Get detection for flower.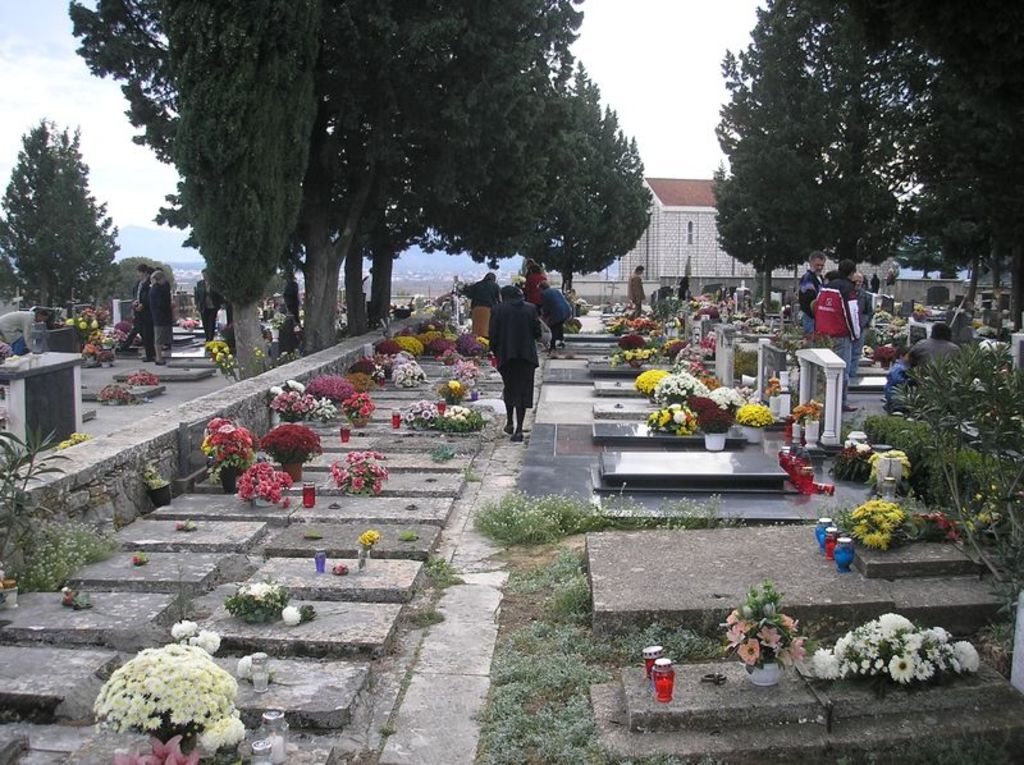
Detection: box(128, 368, 154, 384).
